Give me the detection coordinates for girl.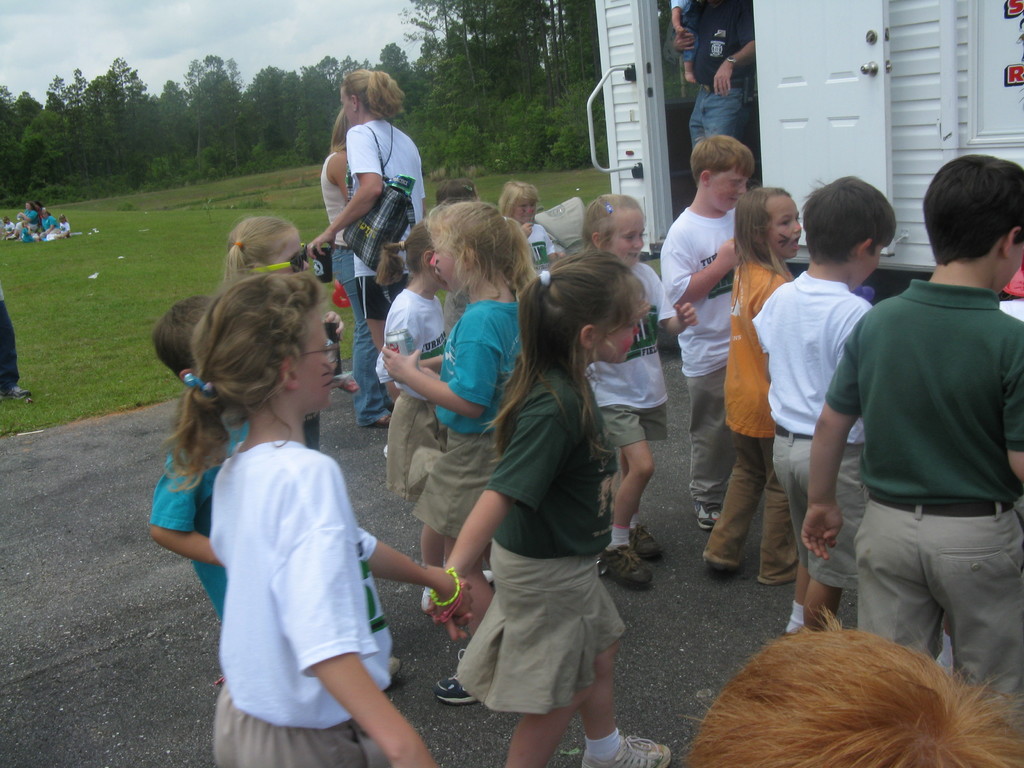
x1=161 y1=273 x2=472 y2=767.
